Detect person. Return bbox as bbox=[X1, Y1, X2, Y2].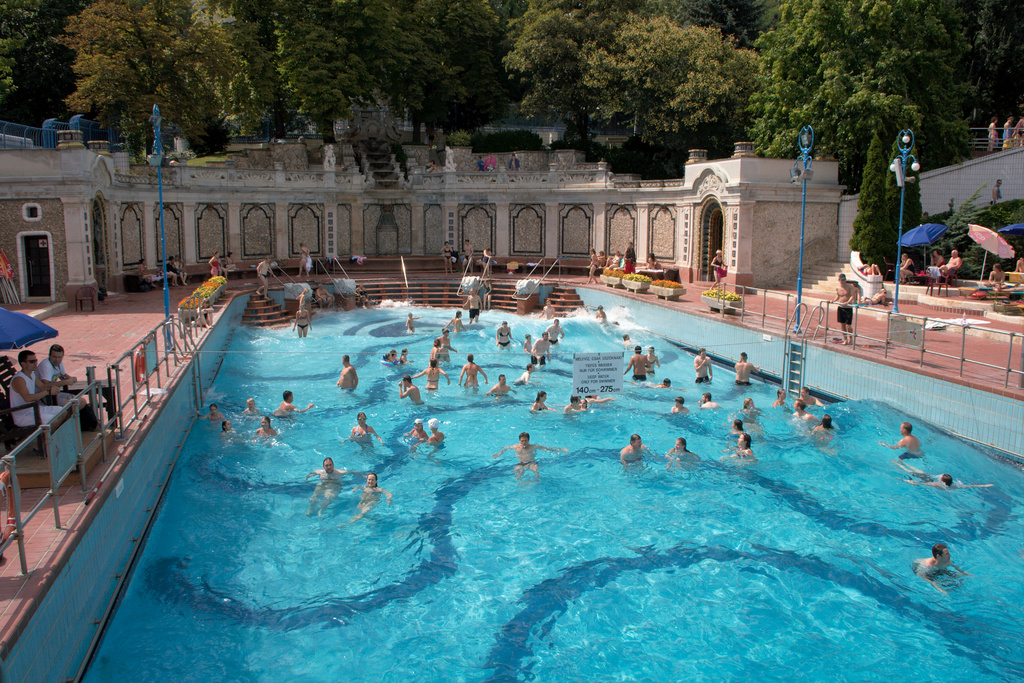
bbox=[216, 261, 229, 280].
